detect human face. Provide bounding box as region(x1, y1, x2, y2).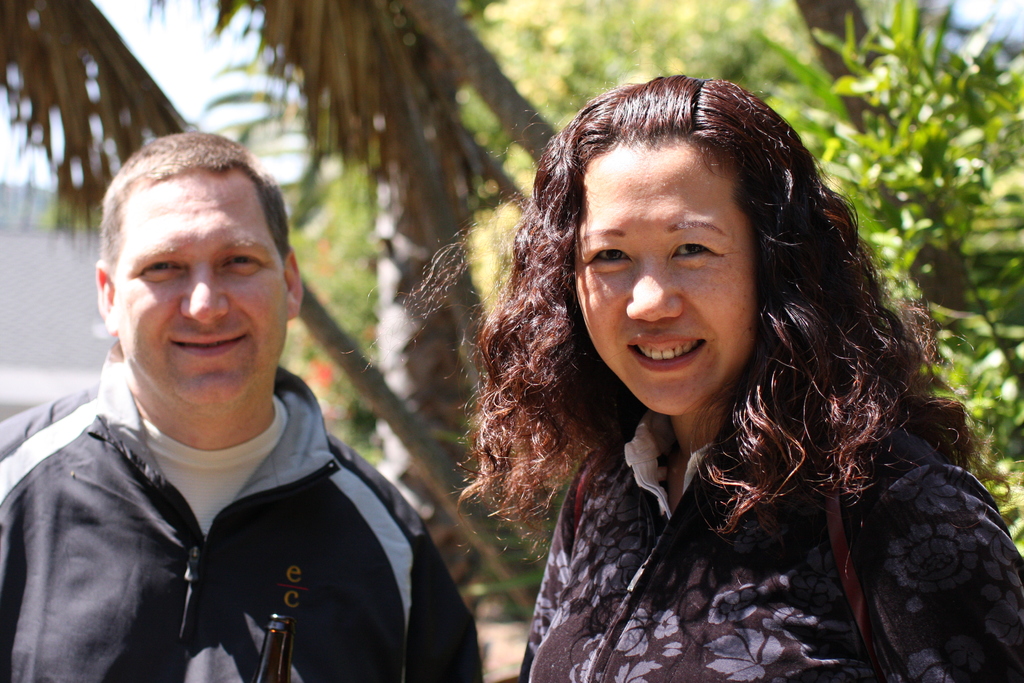
region(115, 172, 287, 403).
